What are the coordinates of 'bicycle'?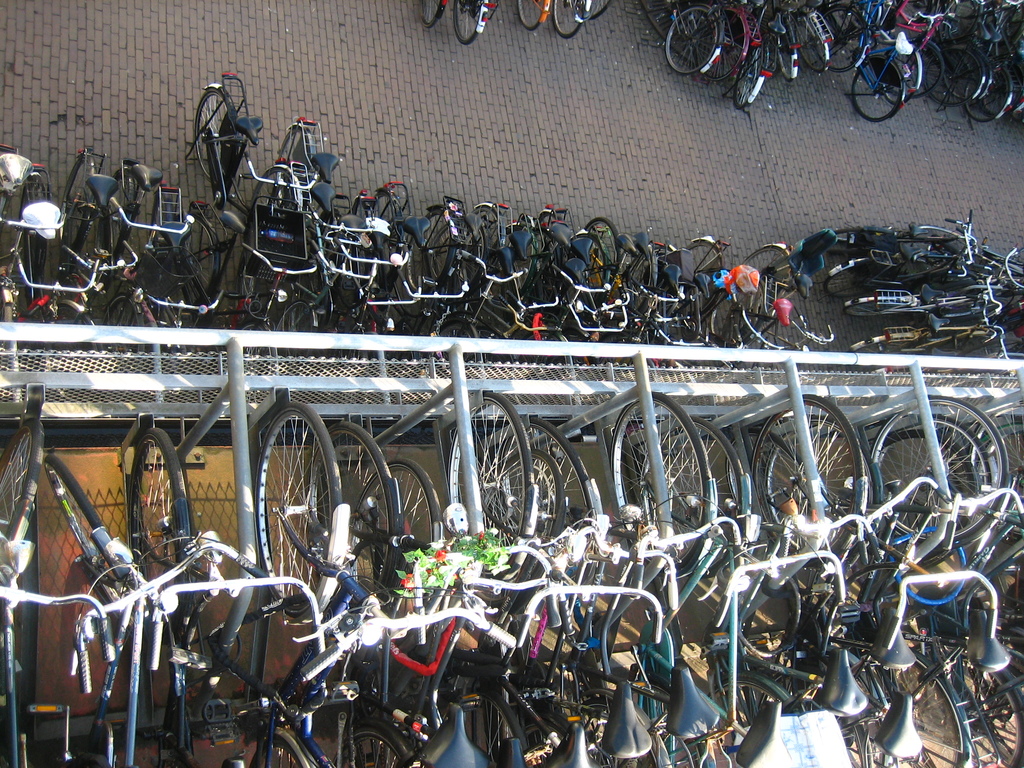
box(0, 418, 113, 765).
